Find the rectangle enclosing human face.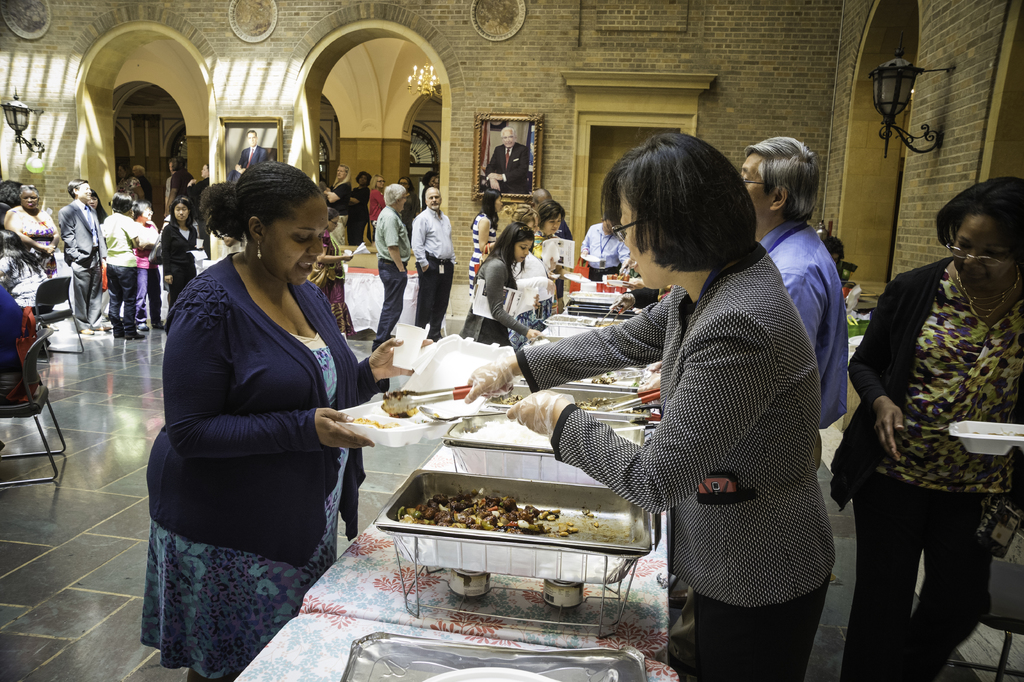
bbox=[22, 190, 38, 210].
